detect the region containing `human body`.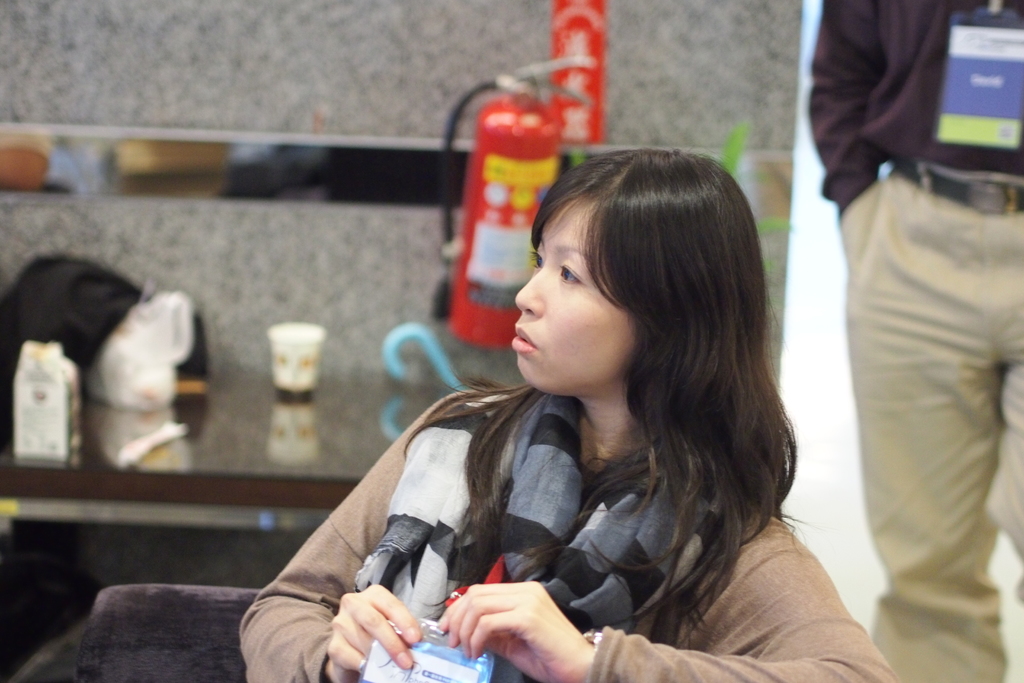
Rect(808, 0, 1023, 682).
